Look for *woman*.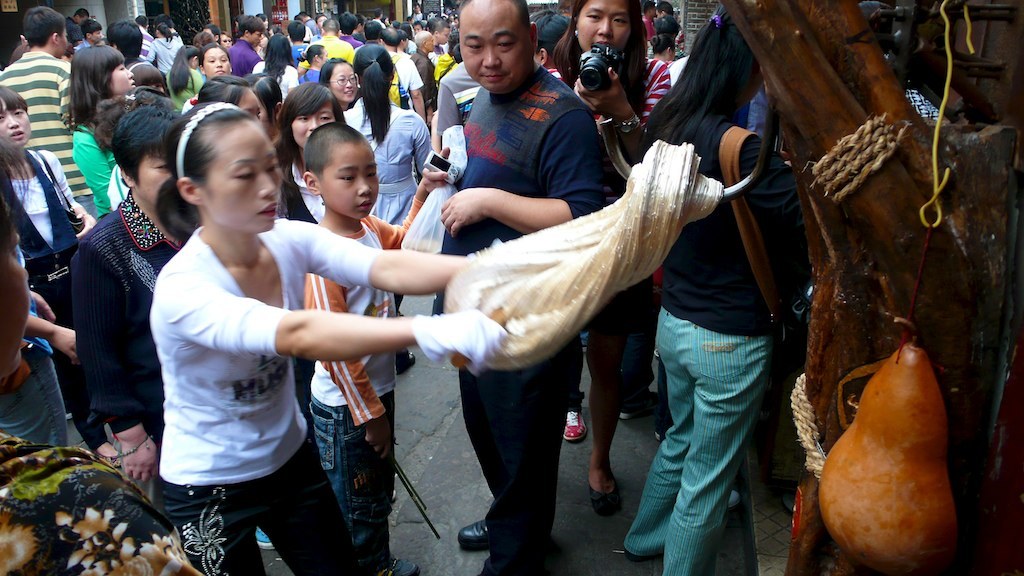
Found: l=604, t=84, r=821, b=575.
